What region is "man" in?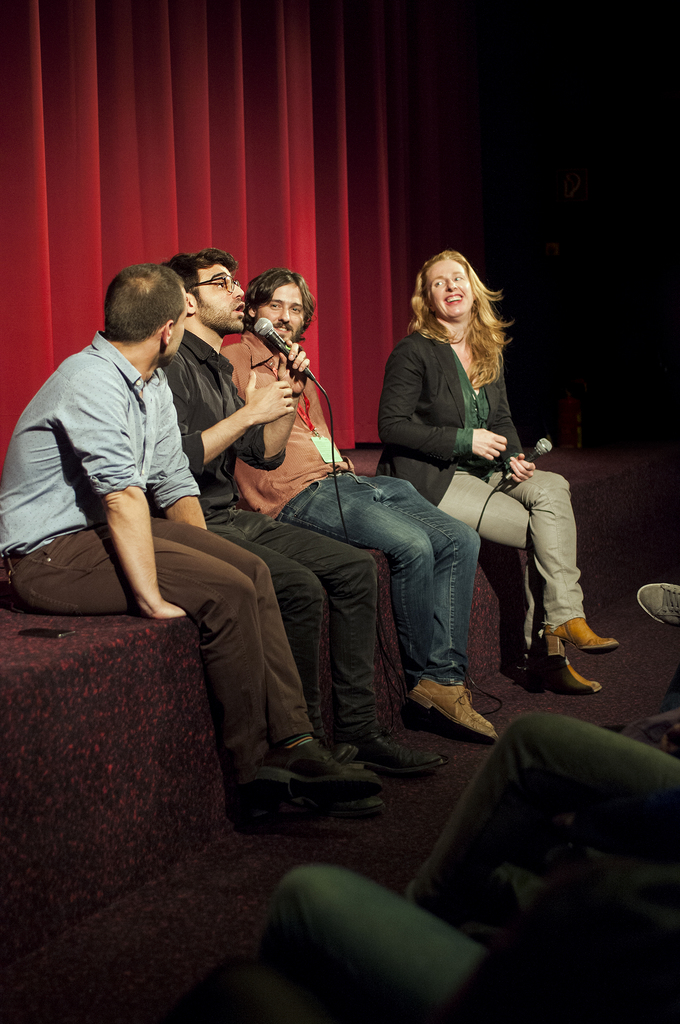
bbox(216, 263, 501, 743).
